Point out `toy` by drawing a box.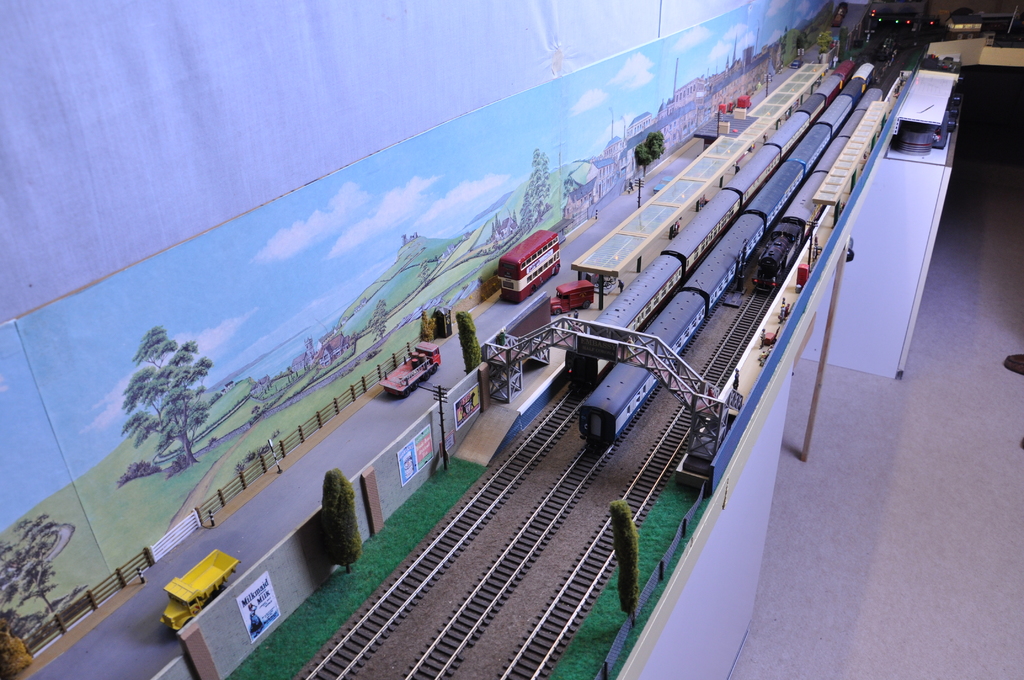
BBox(569, 58, 879, 442).
